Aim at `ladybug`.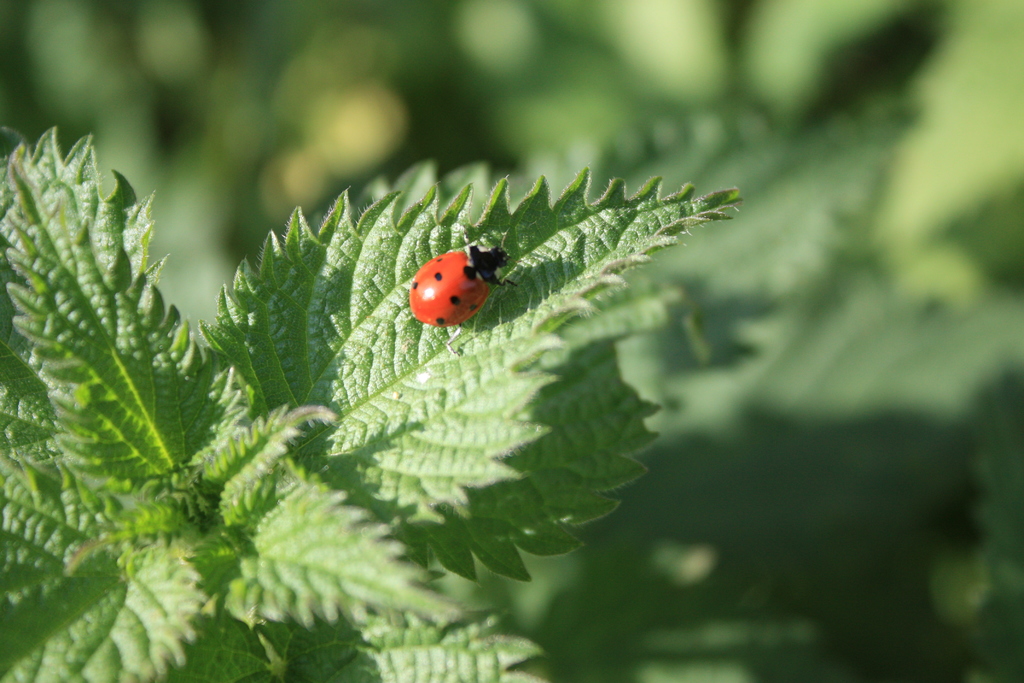
Aimed at x1=405, y1=237, x2=515, y2=328.
